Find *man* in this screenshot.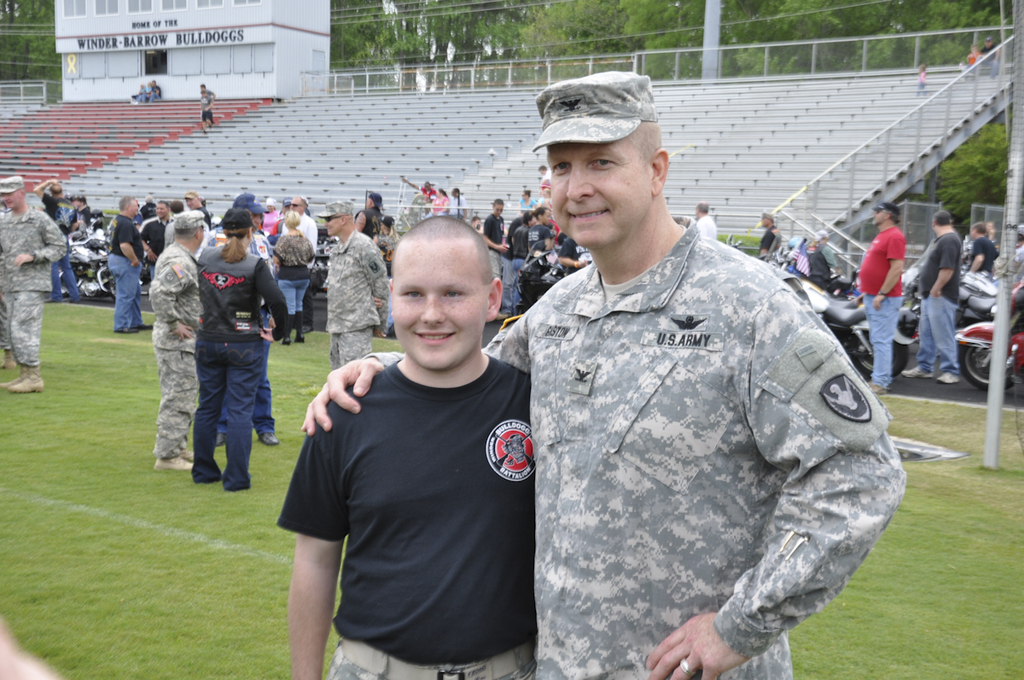
The bounding box for *man* is (200, 191, 277, 444).
